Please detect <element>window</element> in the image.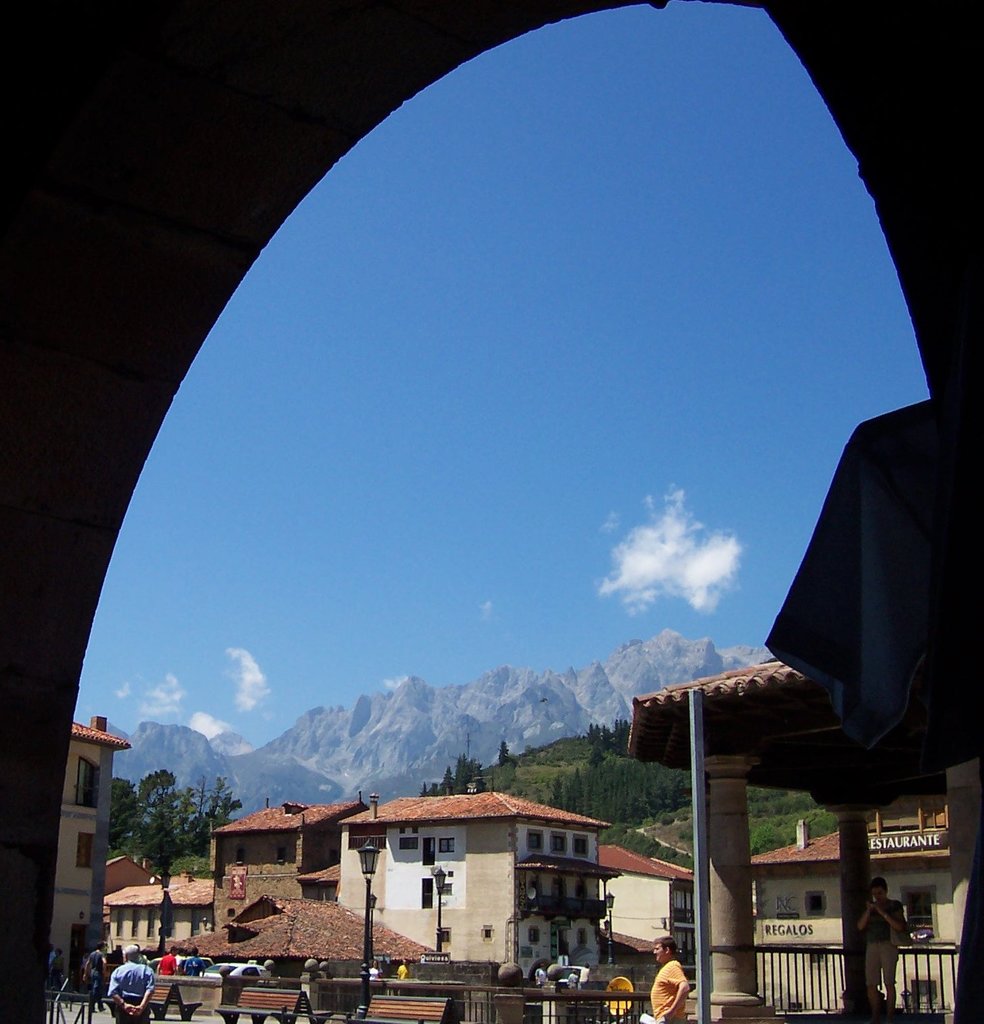
x1=394, y1=831, x2=413, y2=850.
